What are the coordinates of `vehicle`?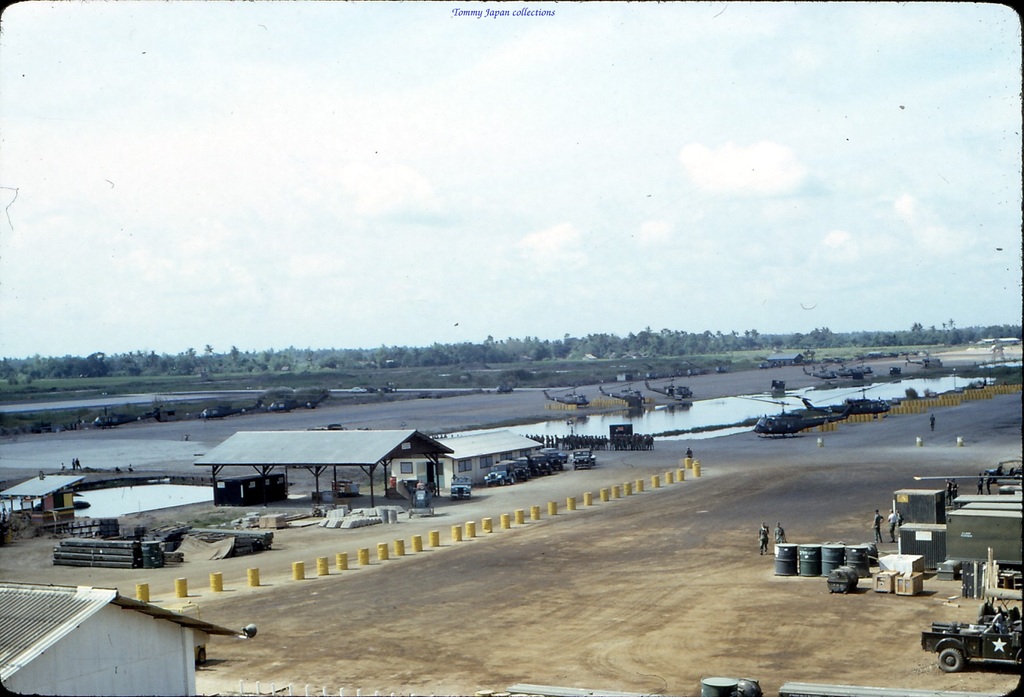
bbox=[932, 614, 1014, 679].
